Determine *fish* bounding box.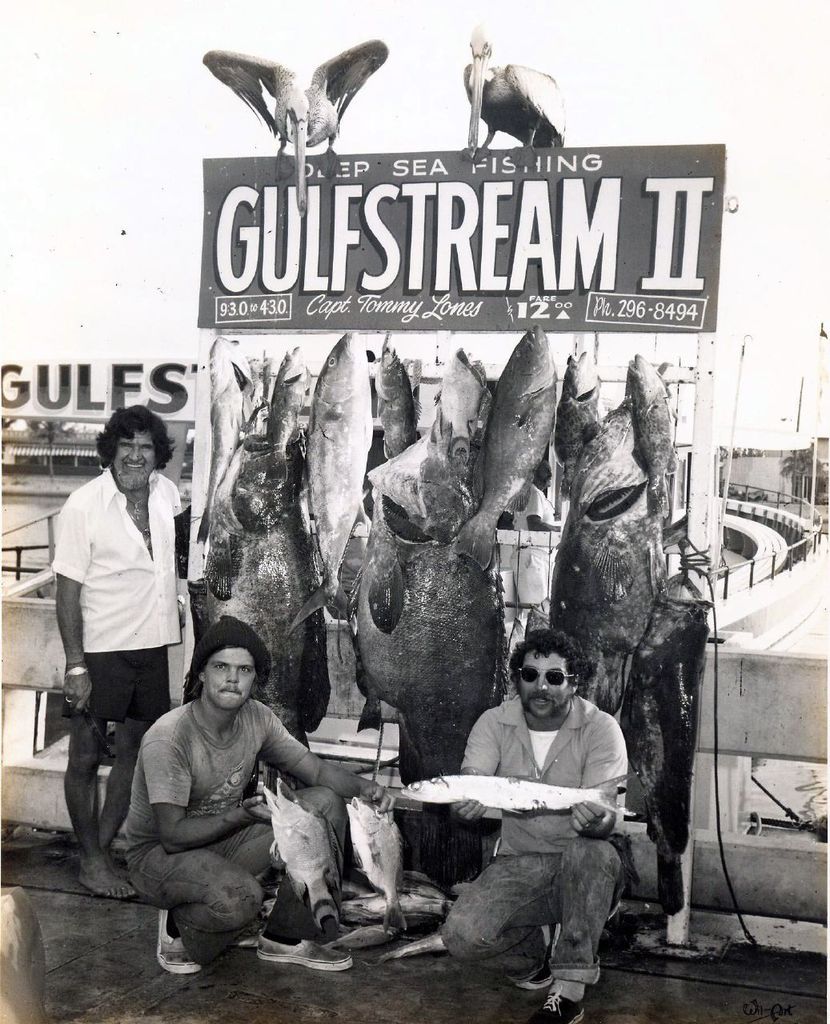
Determined: select_region(260, 874, 285, 896).
